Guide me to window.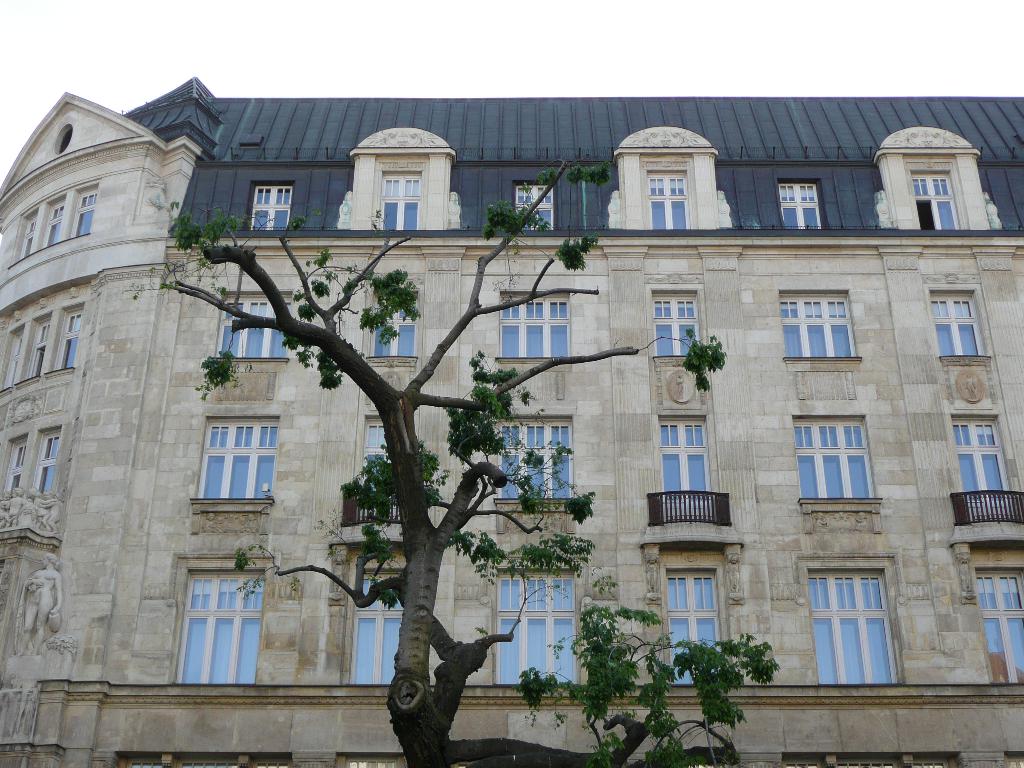
Guidance: 250, 179, 294, 230.
